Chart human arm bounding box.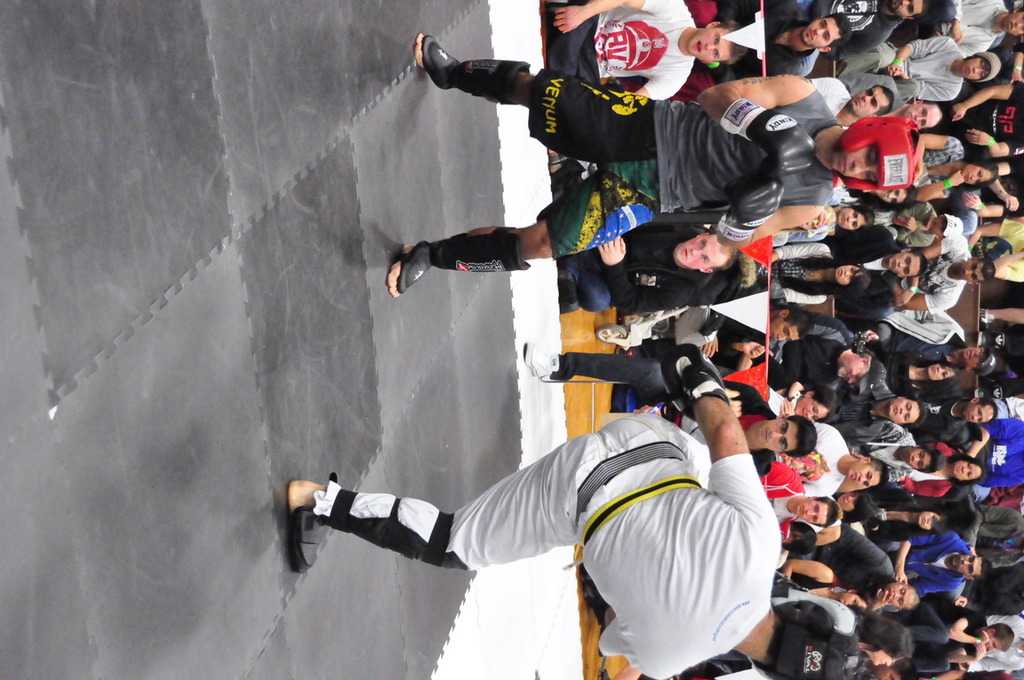
Charted: detection(702, 316, 752, 367).
